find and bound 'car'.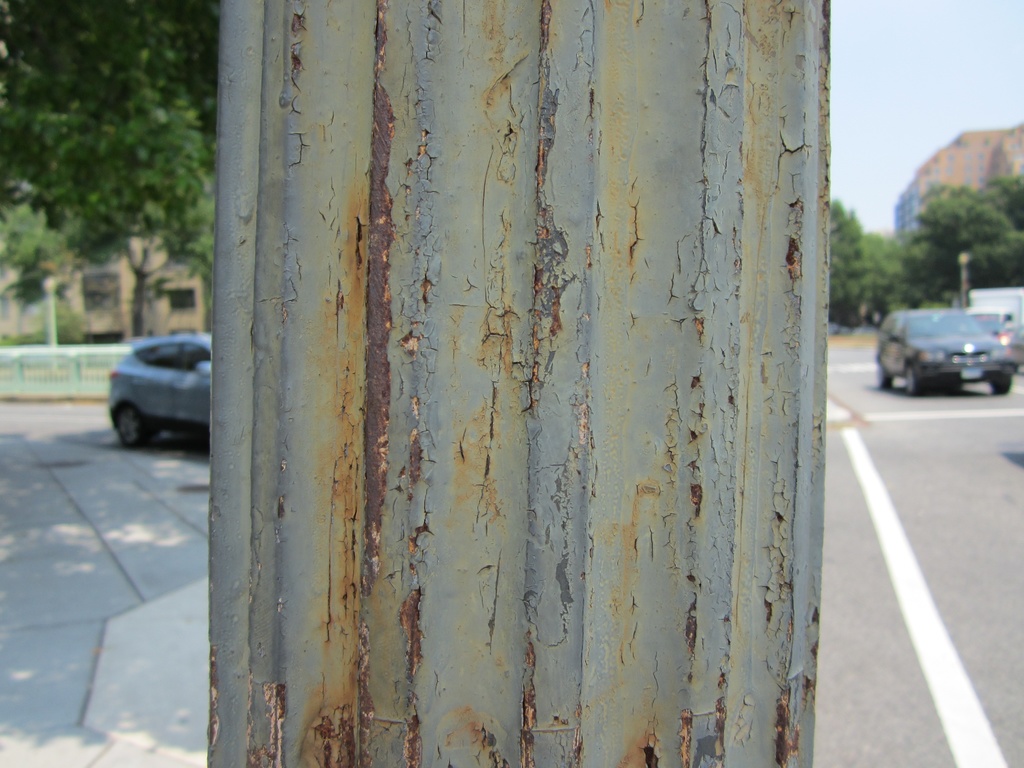
Bound: select_region(106, 323, 216, 454).
